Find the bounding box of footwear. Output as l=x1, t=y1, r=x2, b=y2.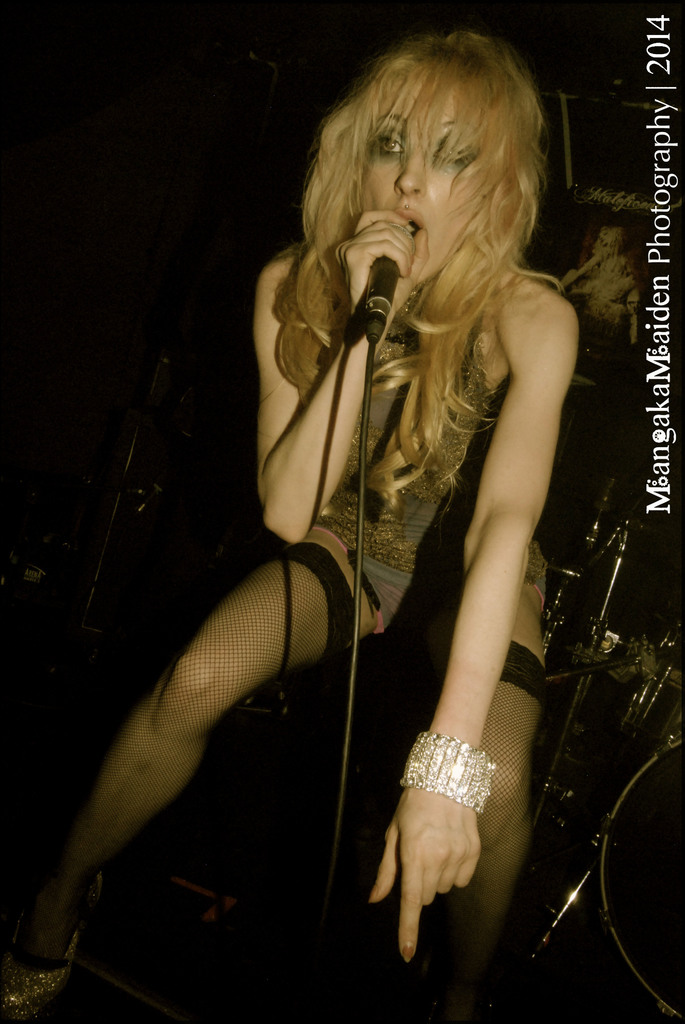
l=0, t=873, r=105, b=1023.
